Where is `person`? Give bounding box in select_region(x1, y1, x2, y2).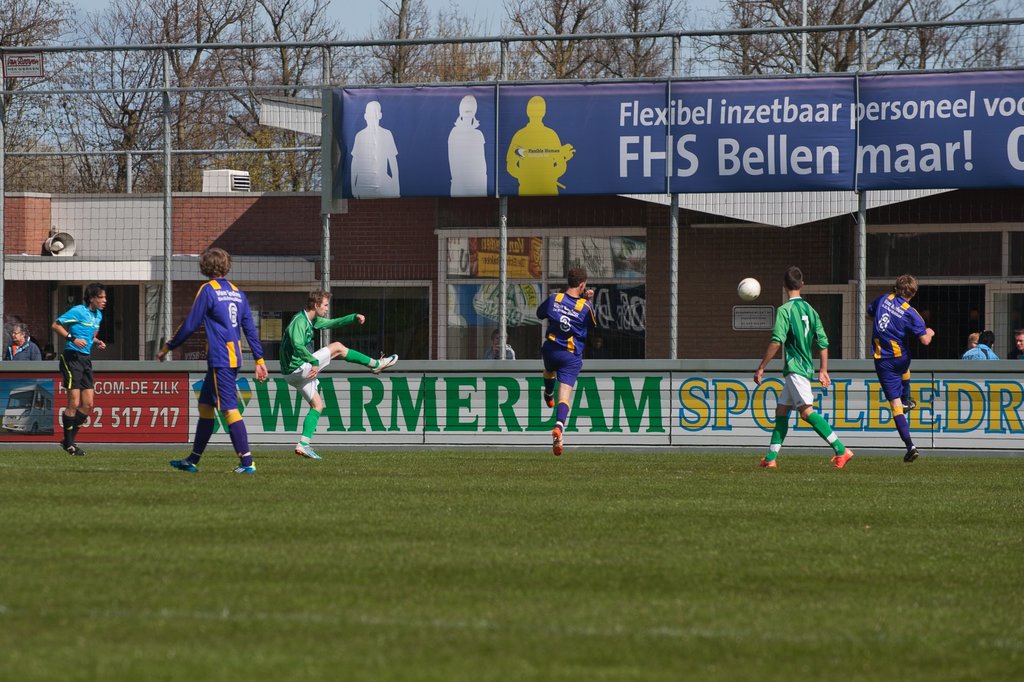
select_region(444, 93, 490, 196).
